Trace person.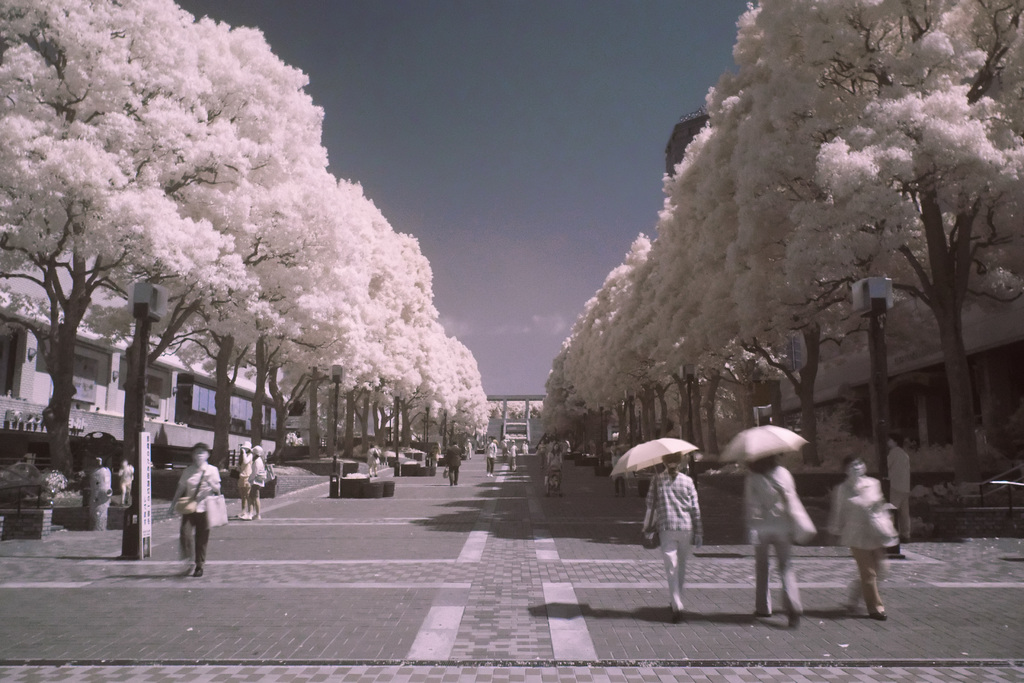
Traced to l=444, t=442, r=464, b=488.
